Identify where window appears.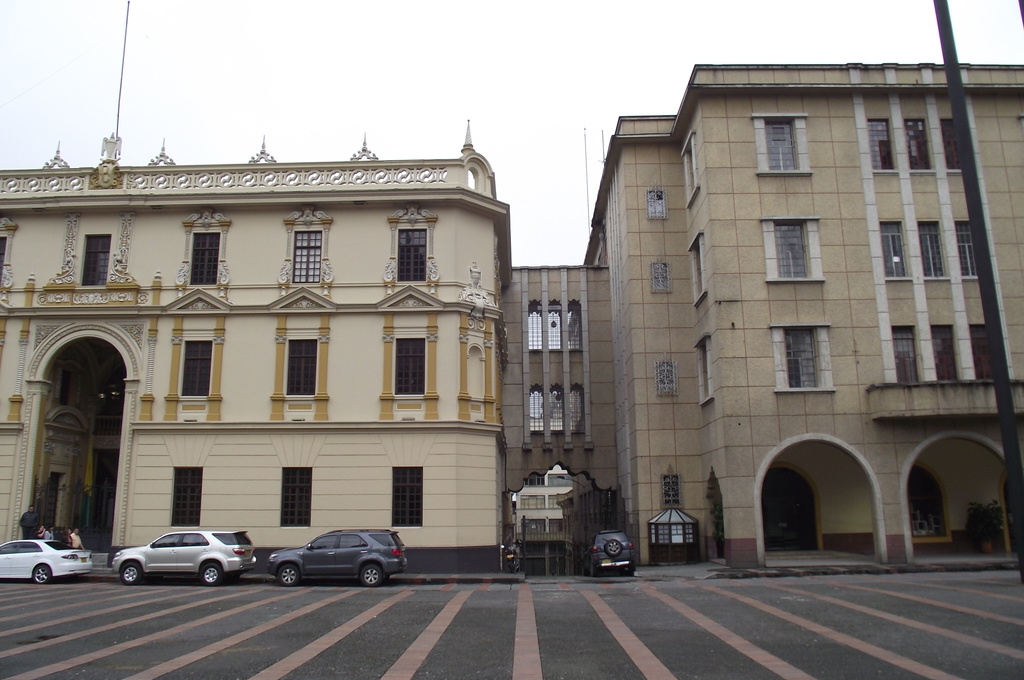
Appears at 548/514/562/537.
